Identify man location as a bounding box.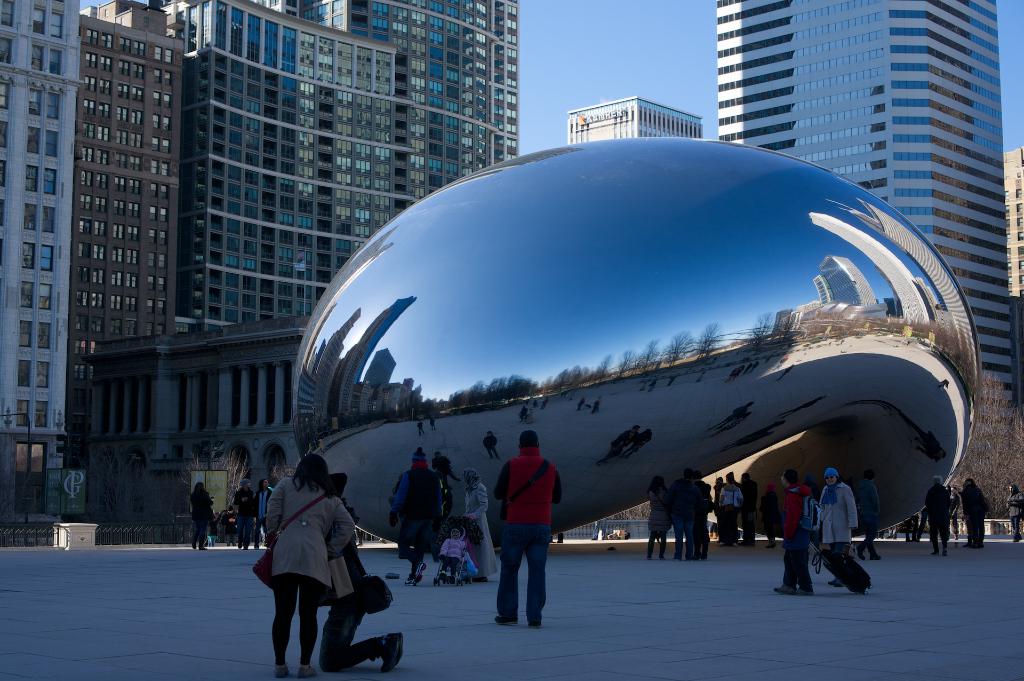
<region>857, 468, 884, 562</region>.
